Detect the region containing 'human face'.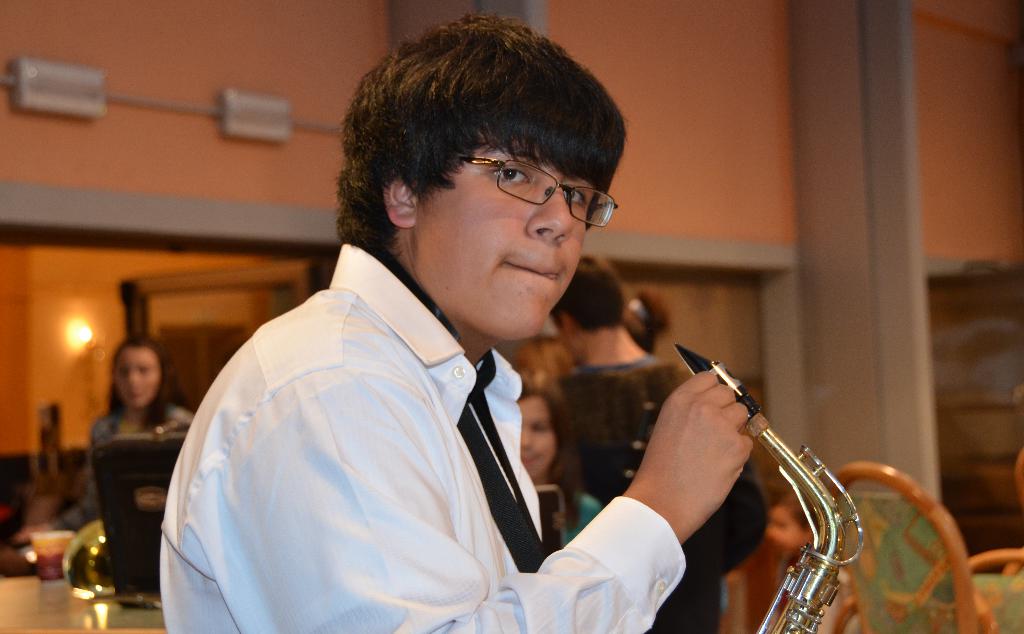
(767, 509, 809, 553).
